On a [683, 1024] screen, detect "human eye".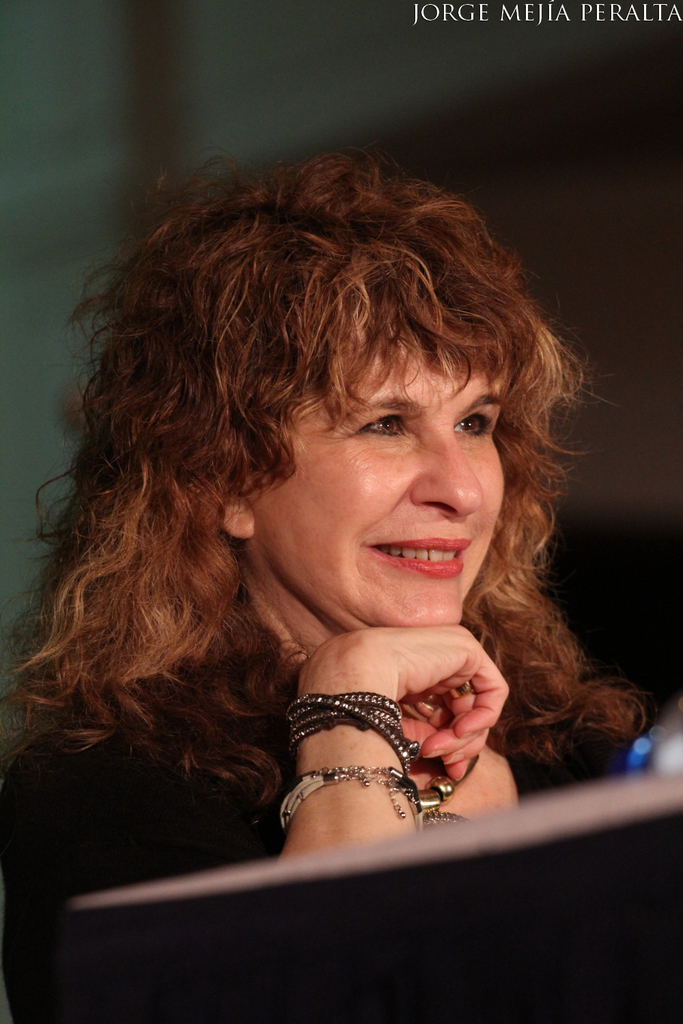
bbox(343, 404, 413, 449).
